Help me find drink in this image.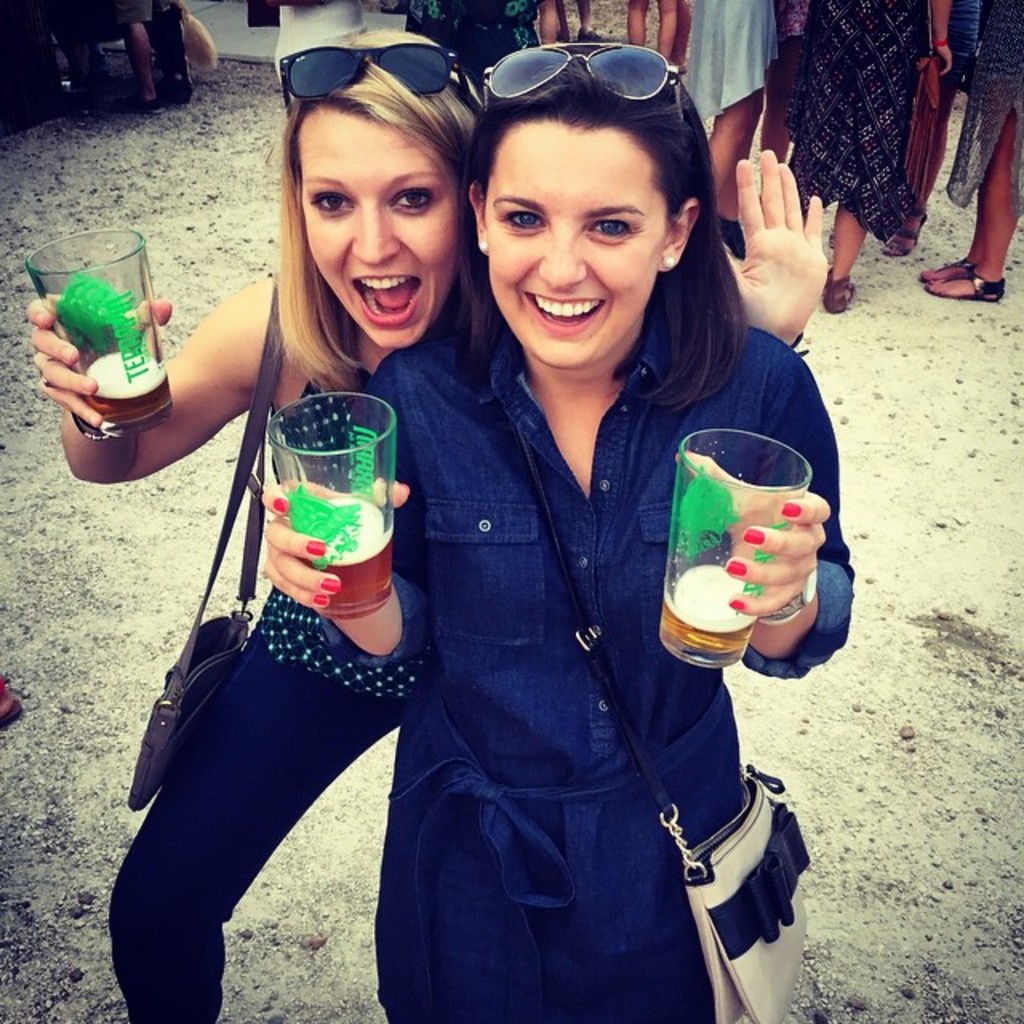
Found it: x1=85, y1=355, x2=170, y2=419.
